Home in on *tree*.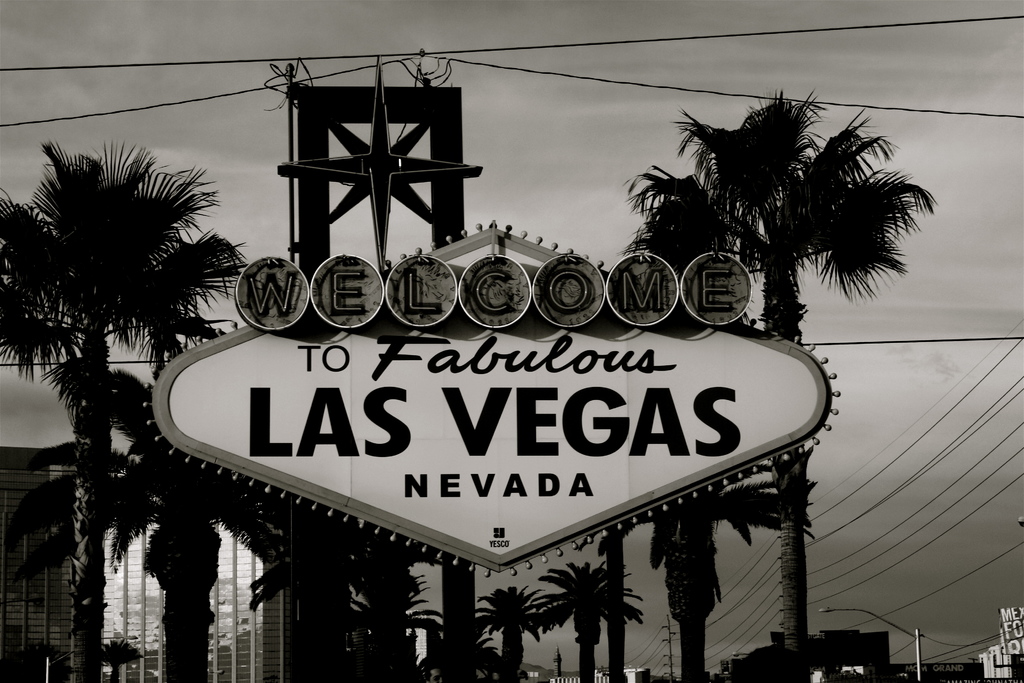
Homed in at [468, 572, 543, 682].
